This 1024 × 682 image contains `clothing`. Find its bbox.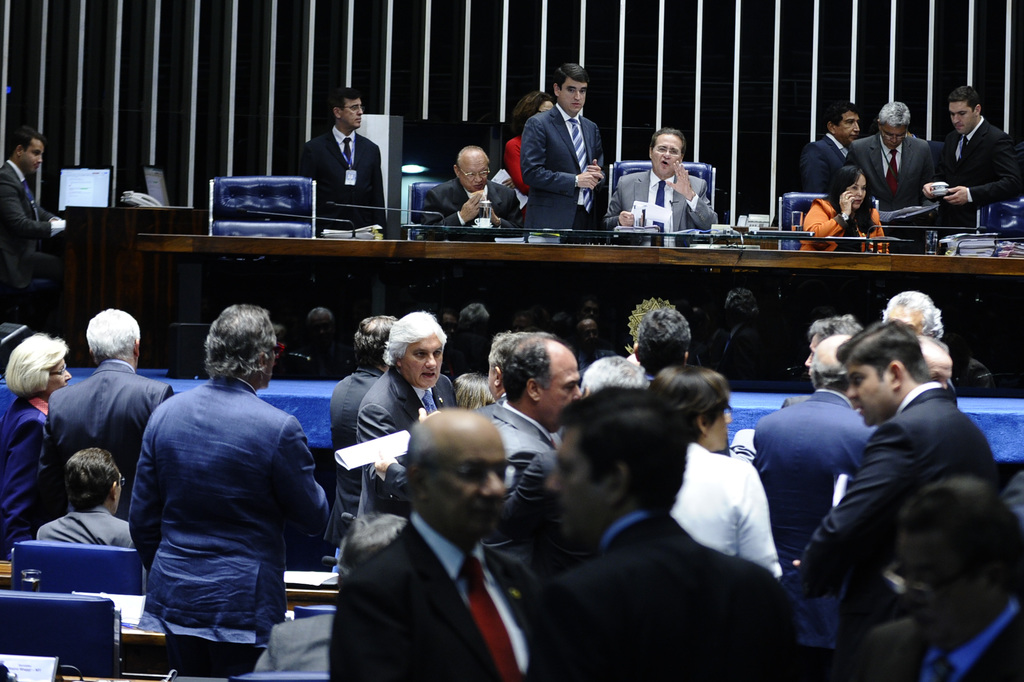
x1=114, y1=339, x2=333, y2=674.
